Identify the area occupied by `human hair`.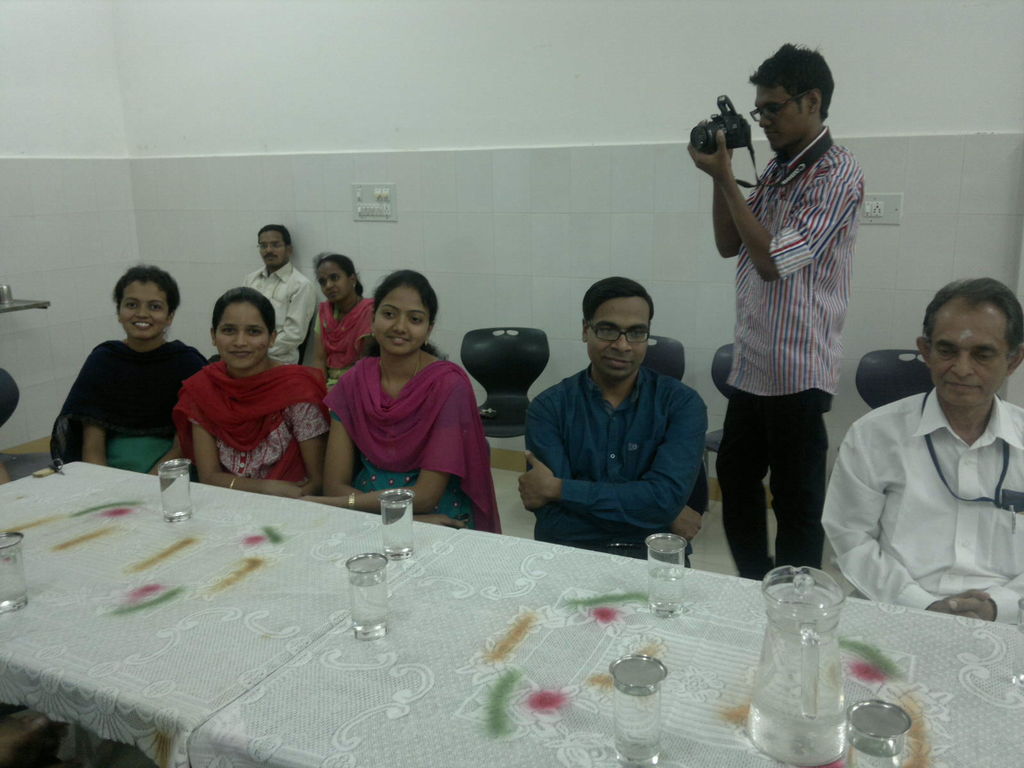
Area: 920, 274, 1023, 358.
